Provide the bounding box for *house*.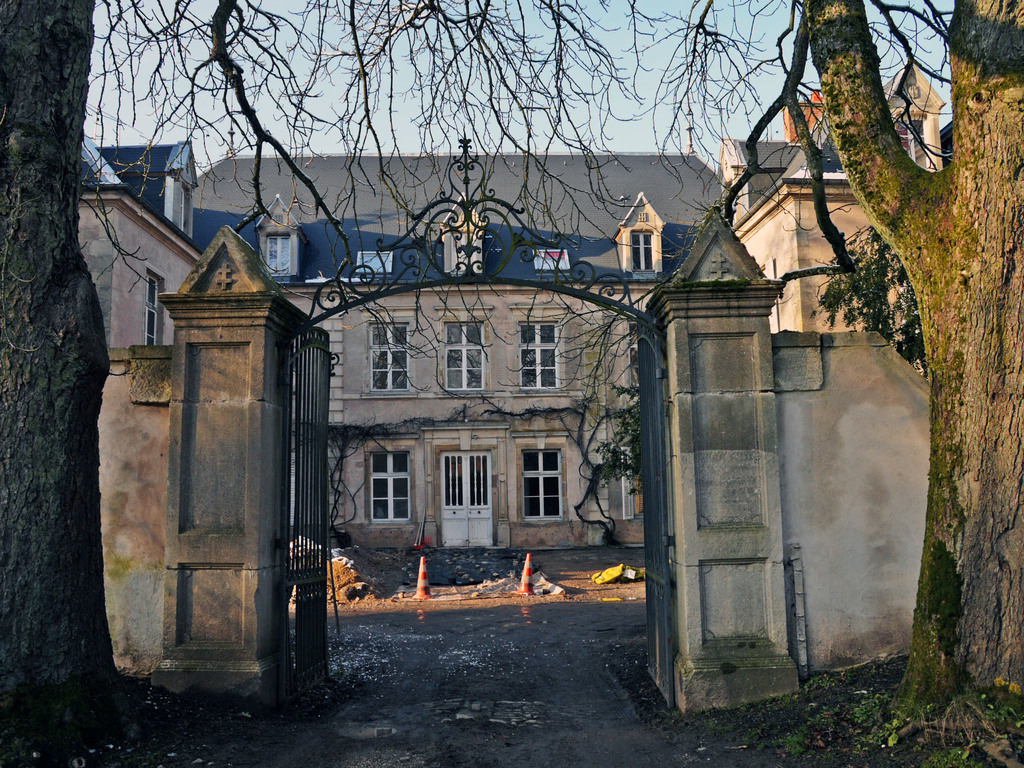
{"left": 719, "top": 129, "right": 818, "bottom": 228}.
